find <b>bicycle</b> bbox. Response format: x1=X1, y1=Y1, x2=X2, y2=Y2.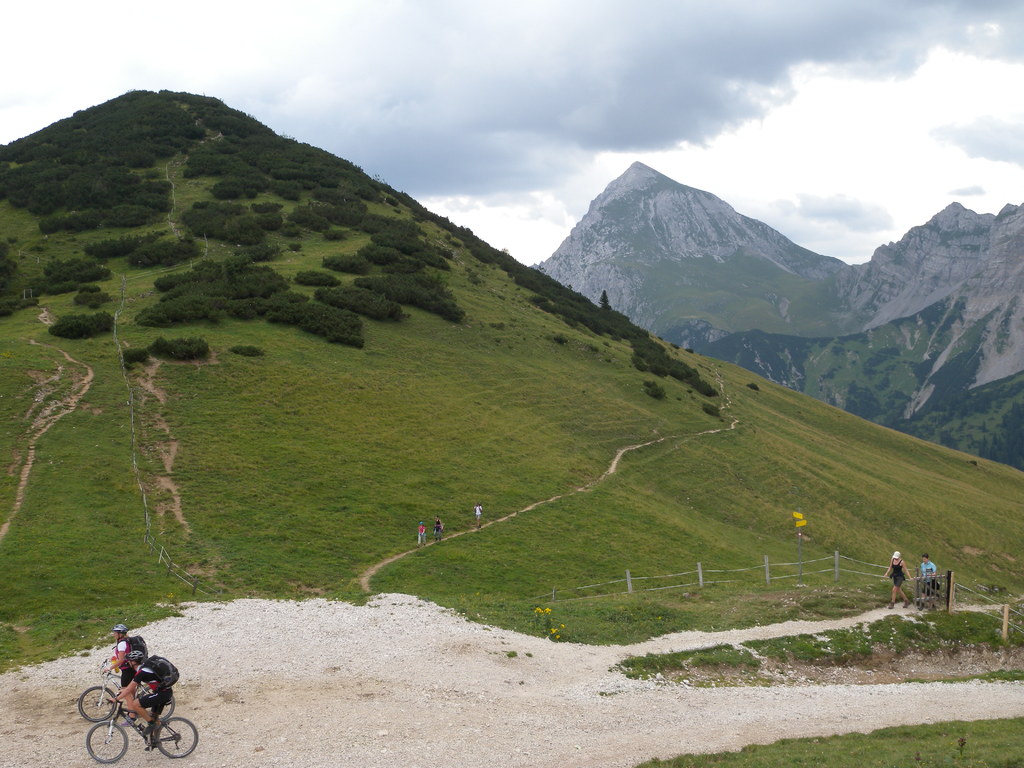
x1=78, y1=659, x2=176, y2=723.
